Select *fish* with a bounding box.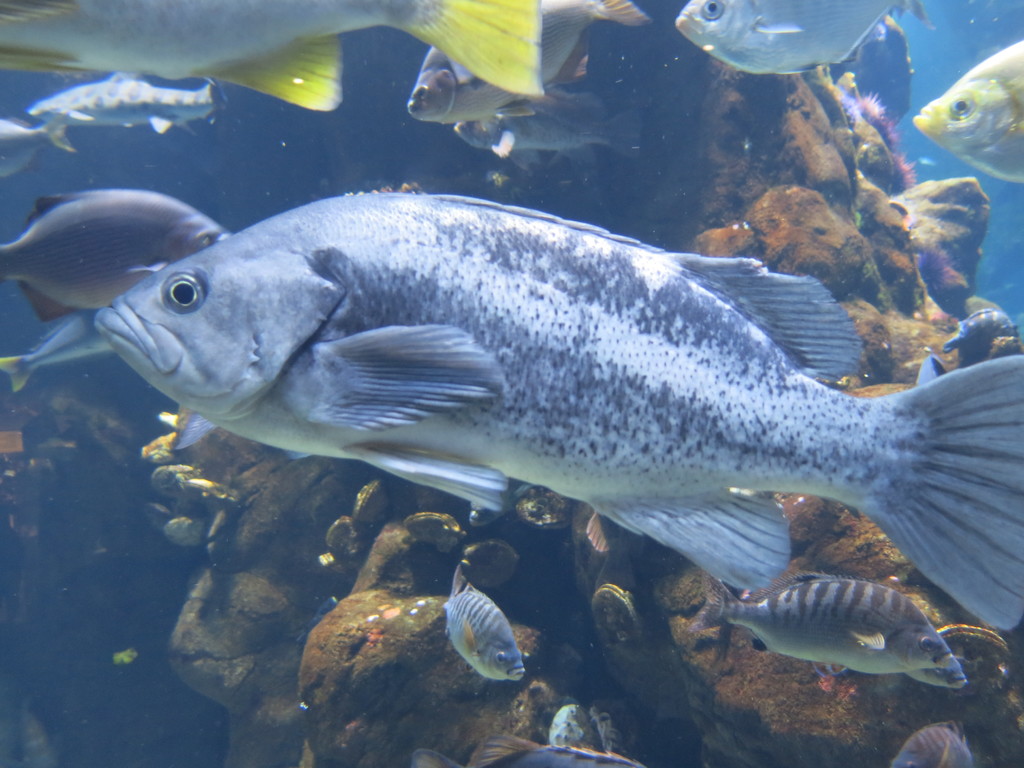
{"left": 30, "top": 74, "right": 223, "bottom": 135}.
